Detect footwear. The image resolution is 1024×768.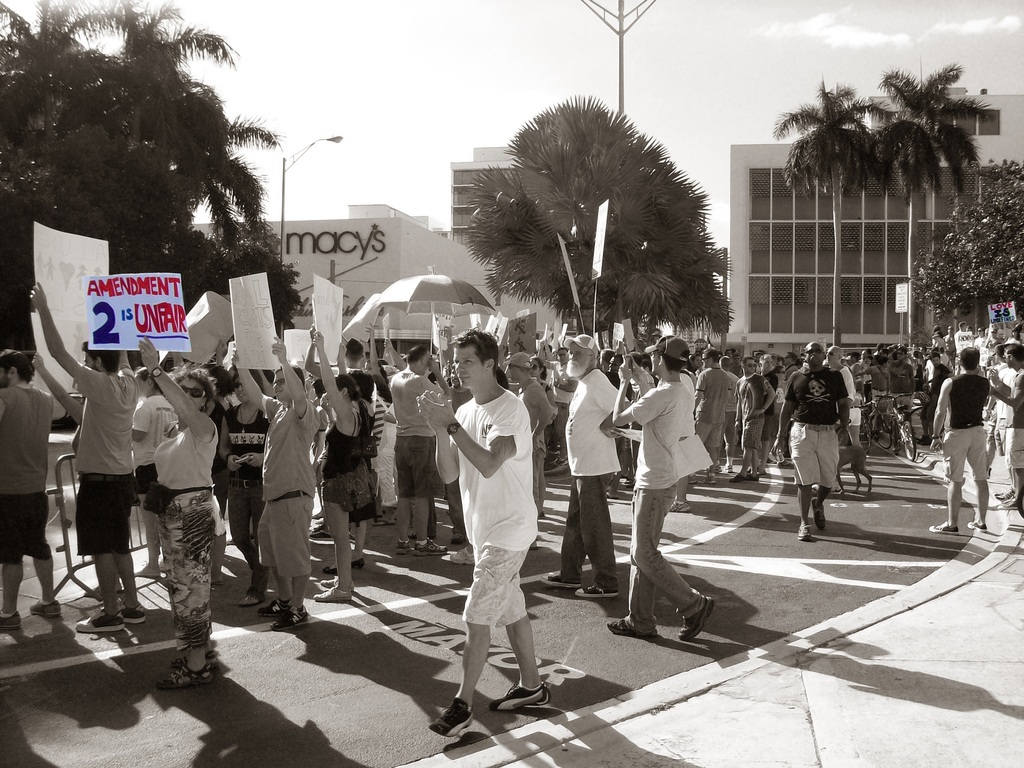
bbox=[313, 525, 330, 540].
